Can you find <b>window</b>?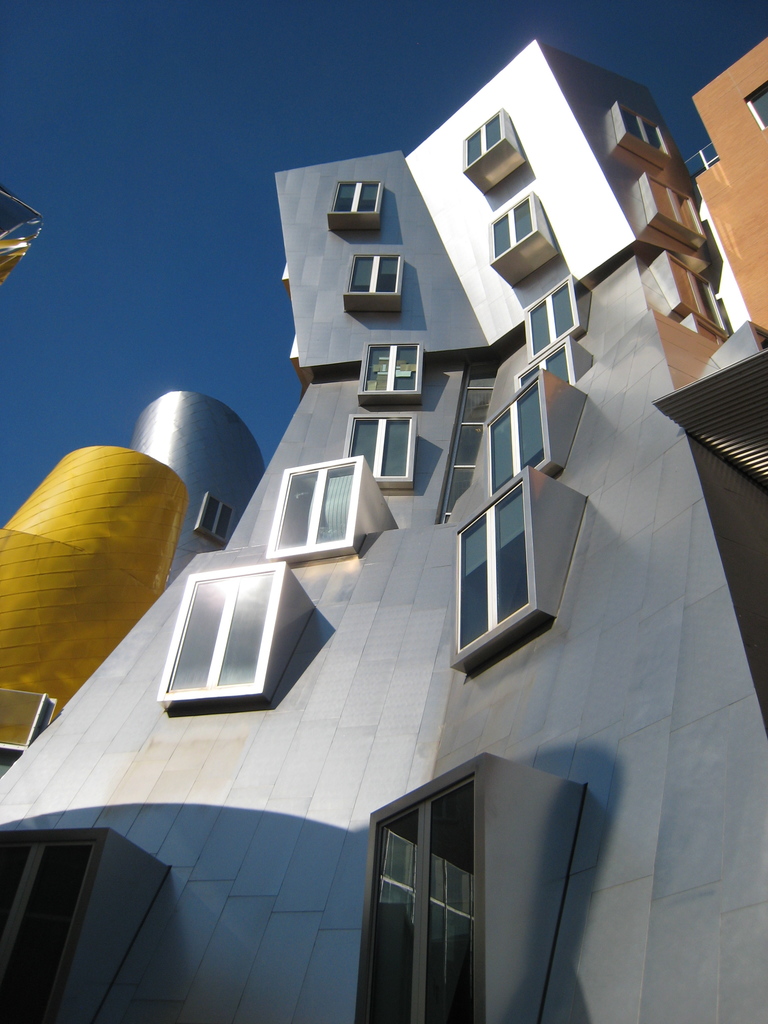
Yes, bounding box: locate(203, 495, 233, 538).
